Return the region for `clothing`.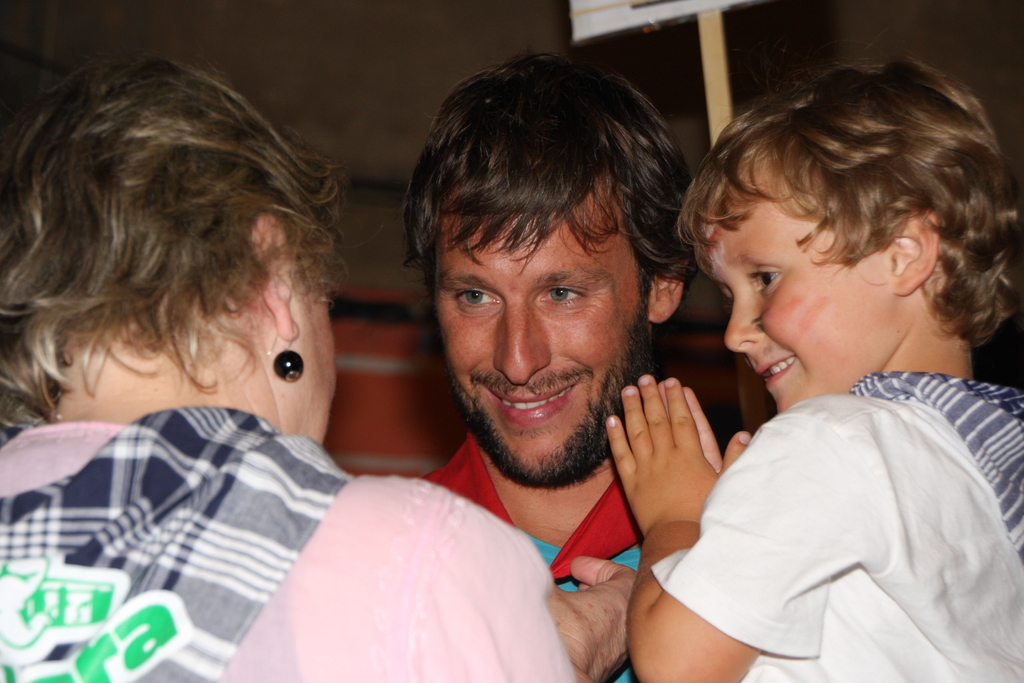
select_region(641, 313, 1023, 676).
